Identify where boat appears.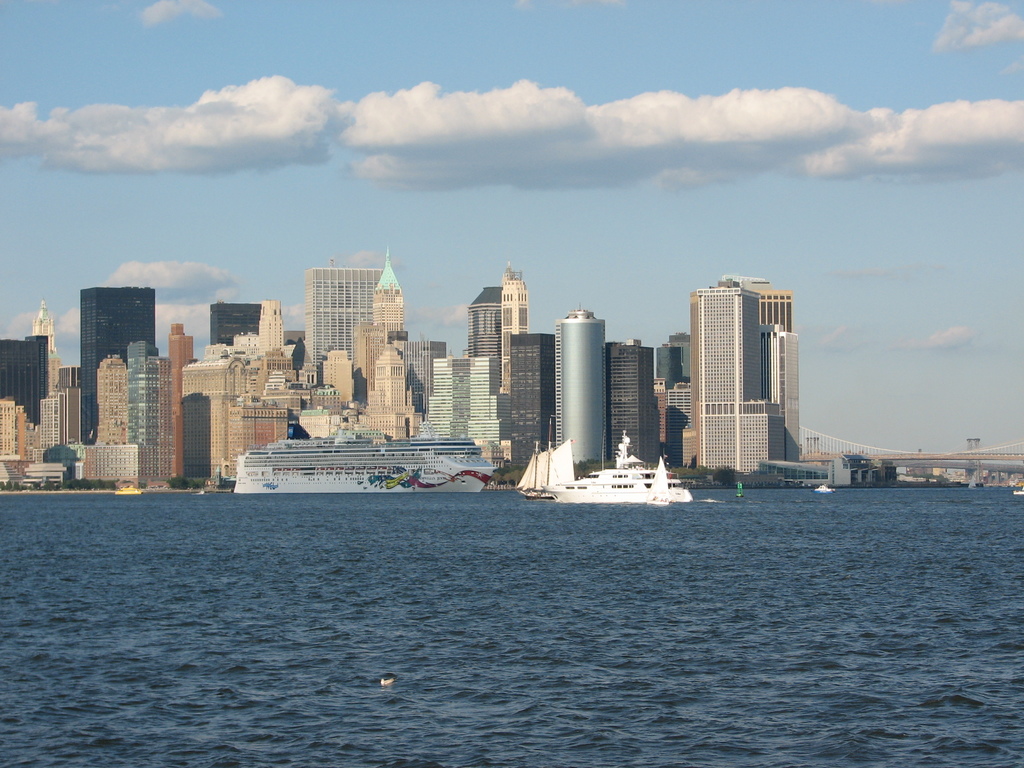
Appears at x1=223, y1=415, x2=530, y2=492.
